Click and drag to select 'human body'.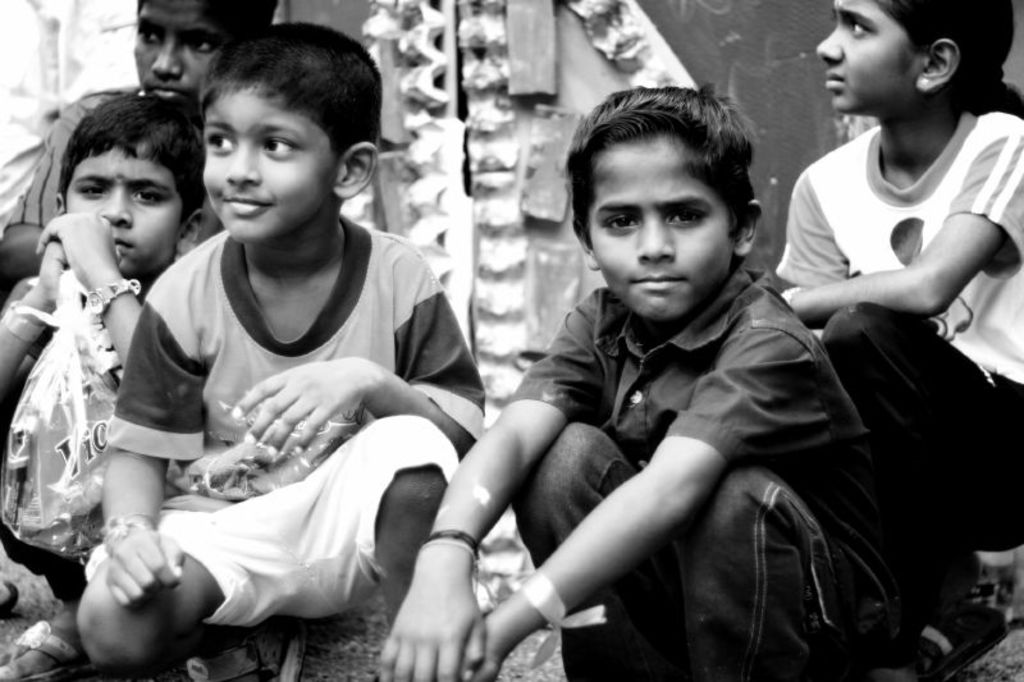
Selection: {"x1": 82, "y1": 215, "x2": 489, "y2": 681}.
